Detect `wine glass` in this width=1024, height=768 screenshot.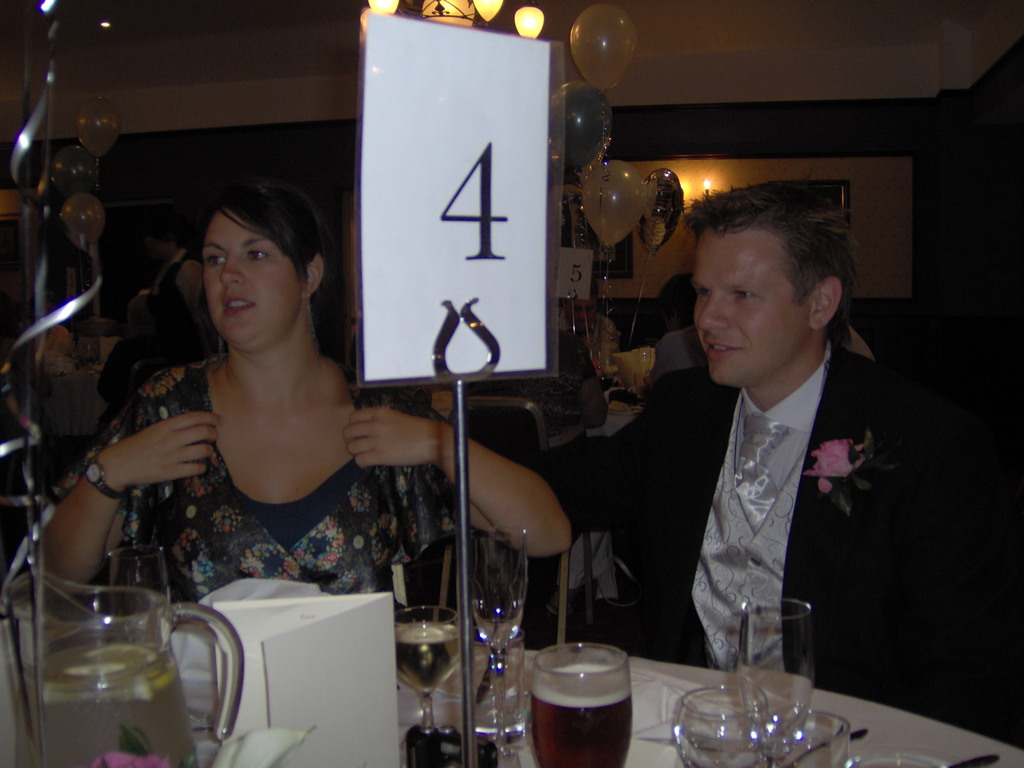
Detection: [737,598,814,767].
